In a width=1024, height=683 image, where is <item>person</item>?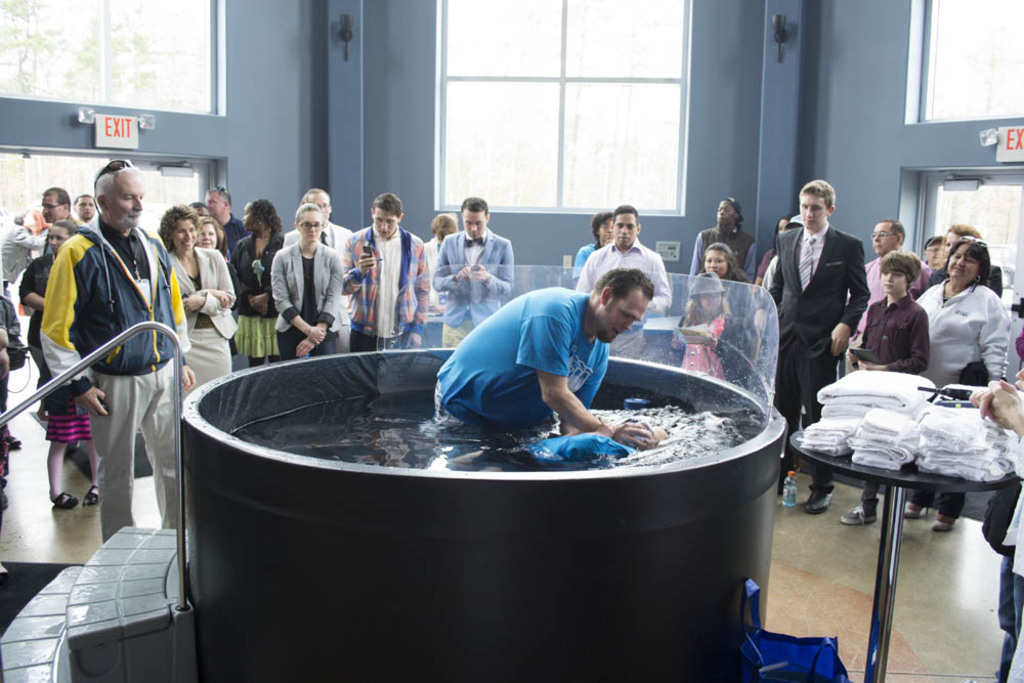
box(27, 175, 175, 574).
